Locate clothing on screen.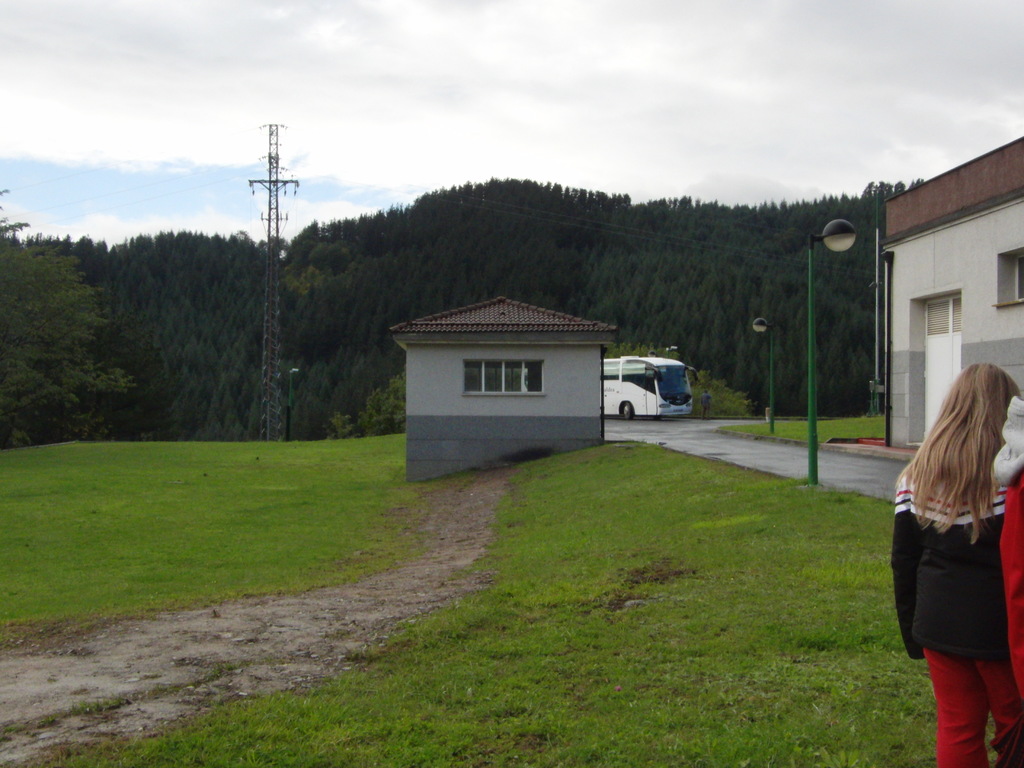
On screen at <region>700, 395, 710, 417</region>.
